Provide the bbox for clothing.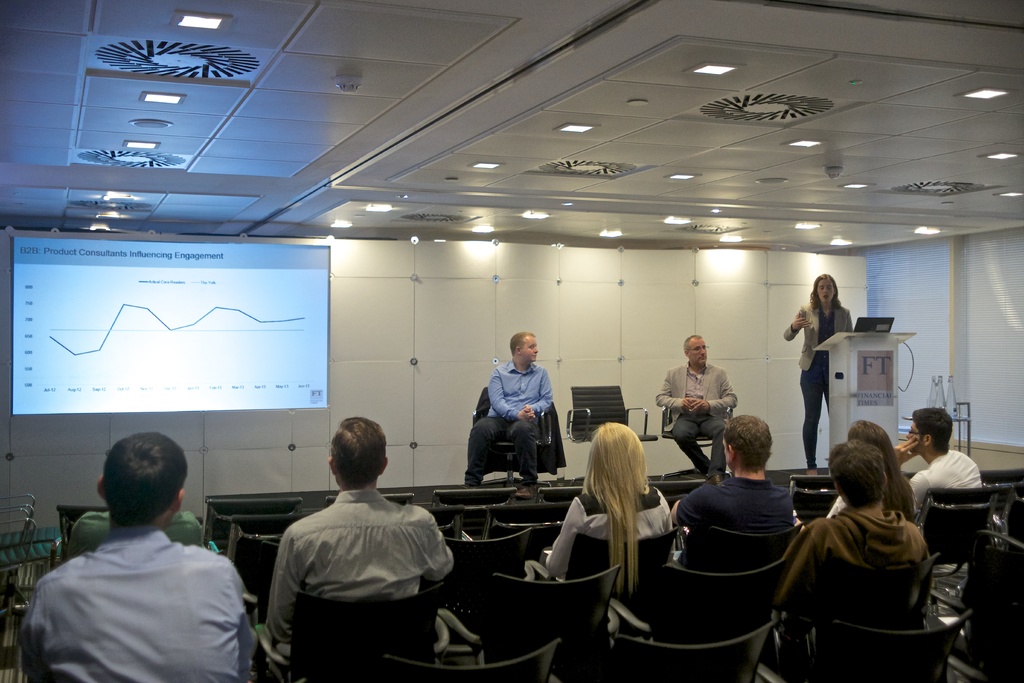
673:467:794:564.
